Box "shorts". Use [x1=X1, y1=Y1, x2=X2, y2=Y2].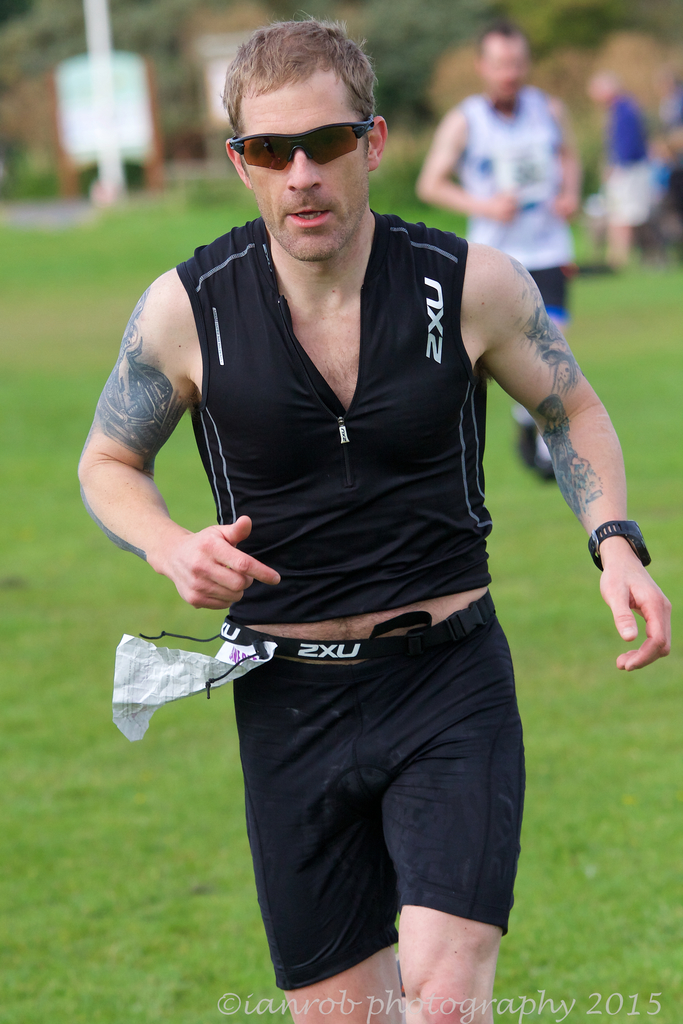
[x1=231, y1=583, x2=529, y2=938].
